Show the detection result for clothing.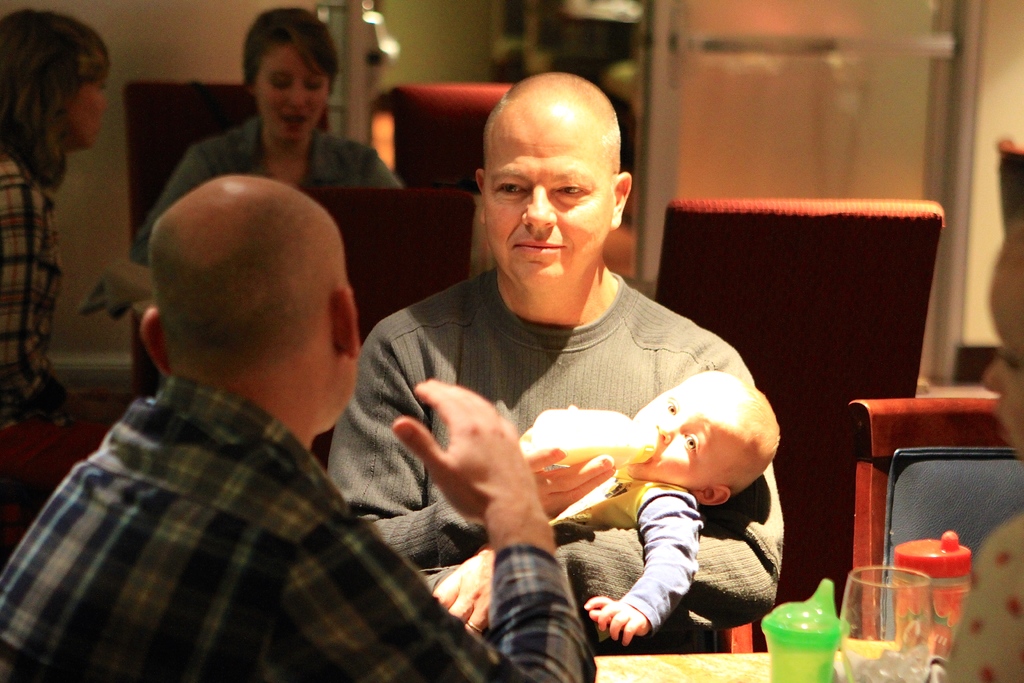
pyautogui.locateOnScreen(140, 114, 415, 255).
